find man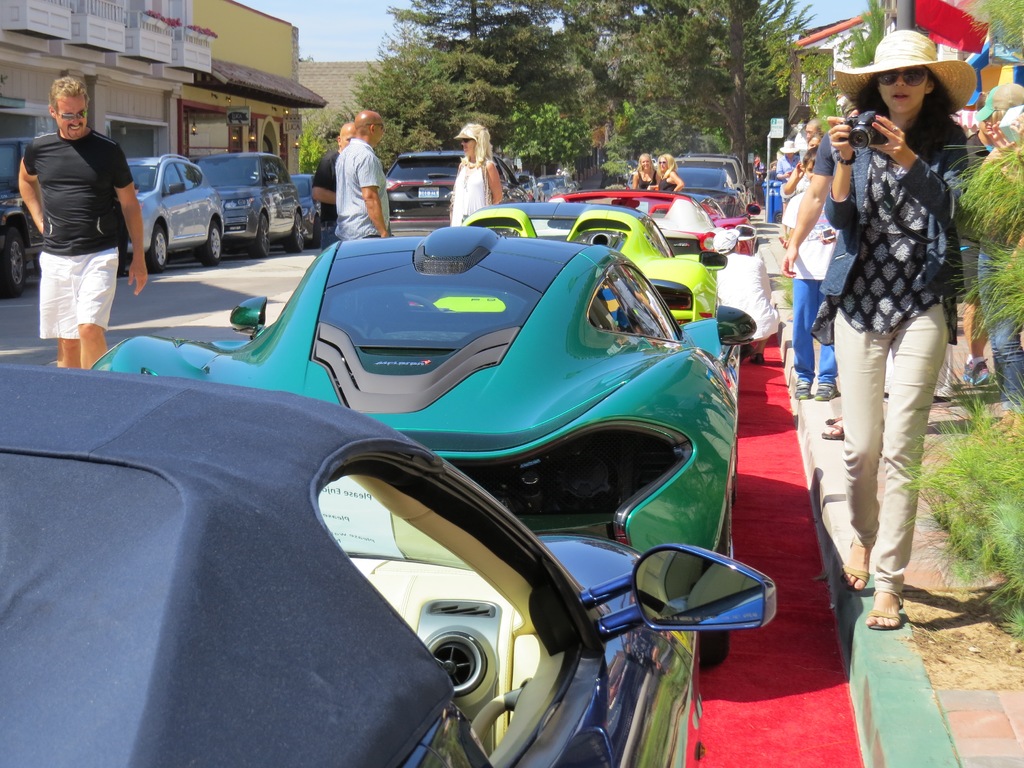
region(340, 109, 393, 241)
